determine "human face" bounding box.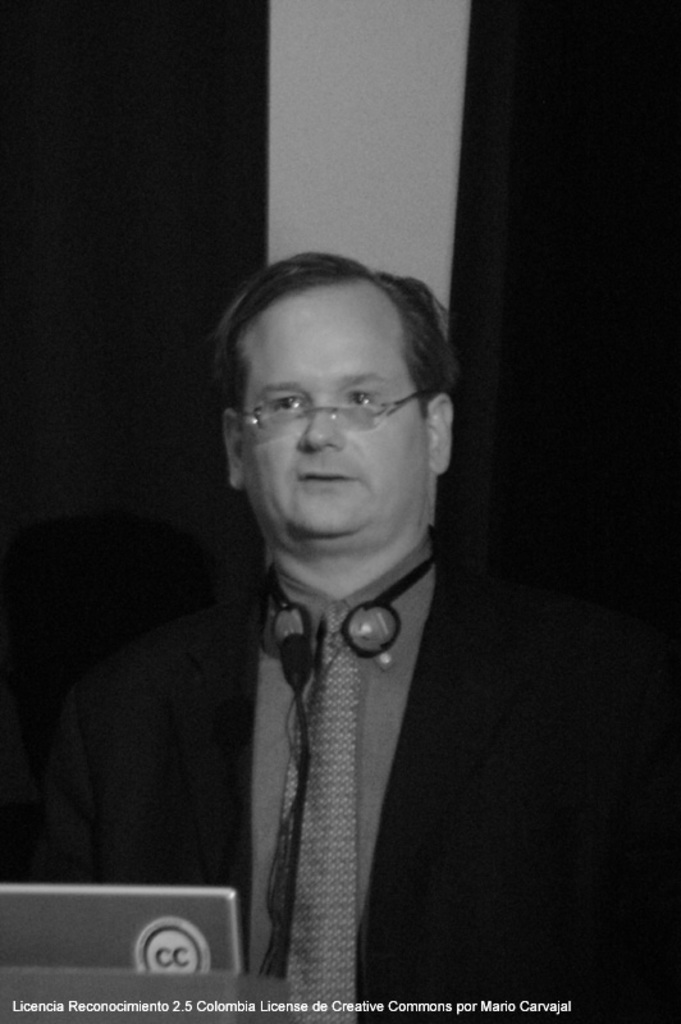
Determined: 242/289/425/536.
